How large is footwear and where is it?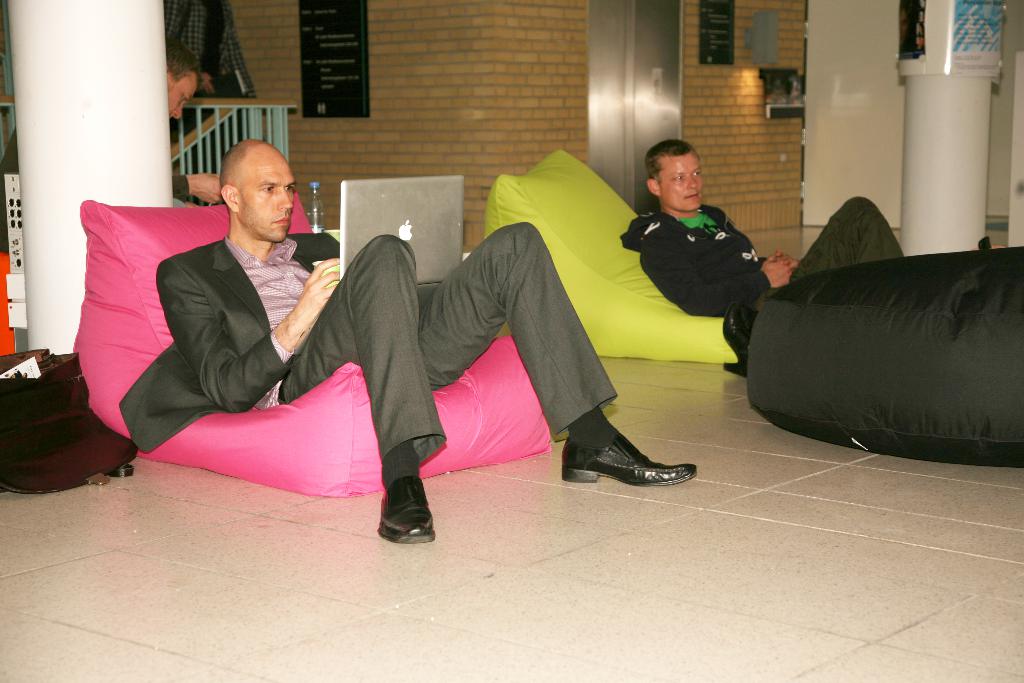
Bounding box: (561,414,692,495).
